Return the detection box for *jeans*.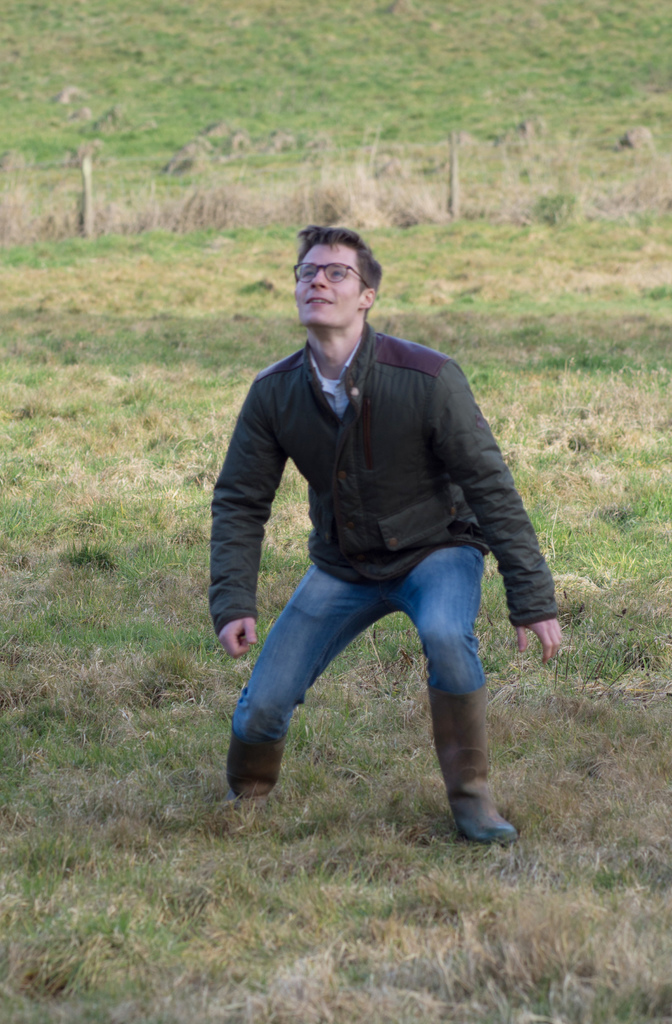
234:550:528:769.
